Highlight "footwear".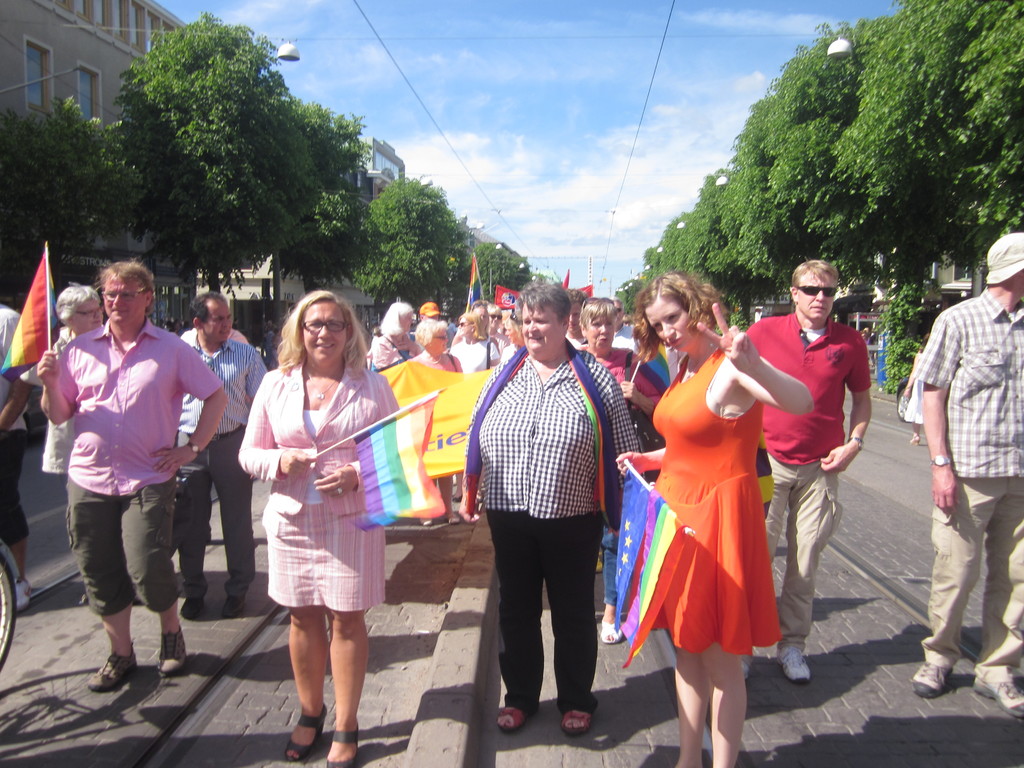
Highlighted region: (907,660,948,697).
